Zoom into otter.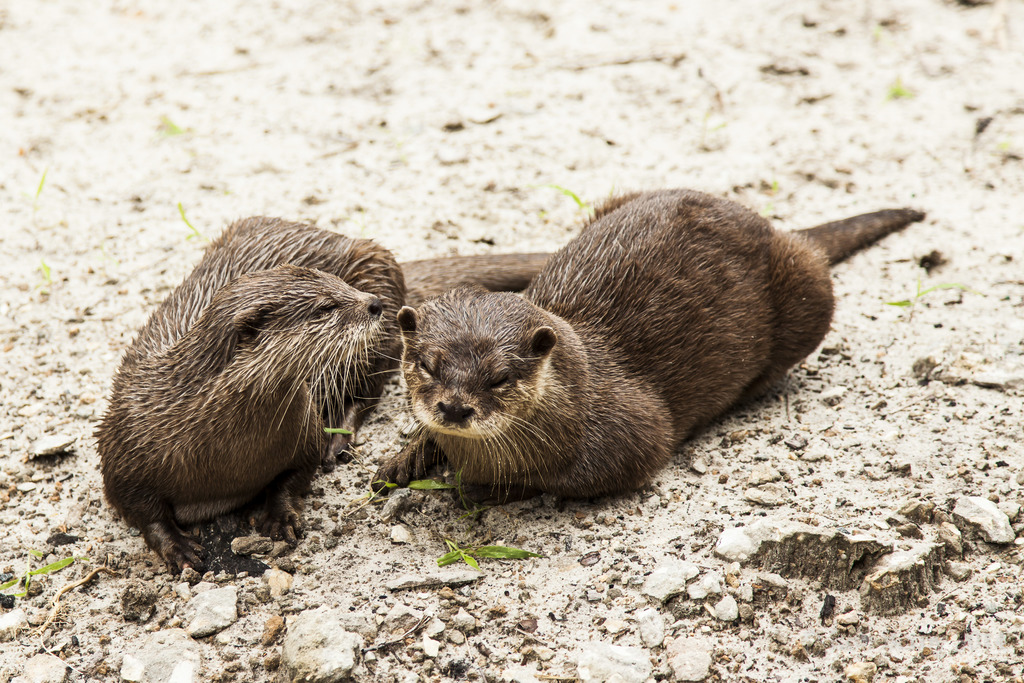
Zoom target: detection(365, 183, 922, 511).
